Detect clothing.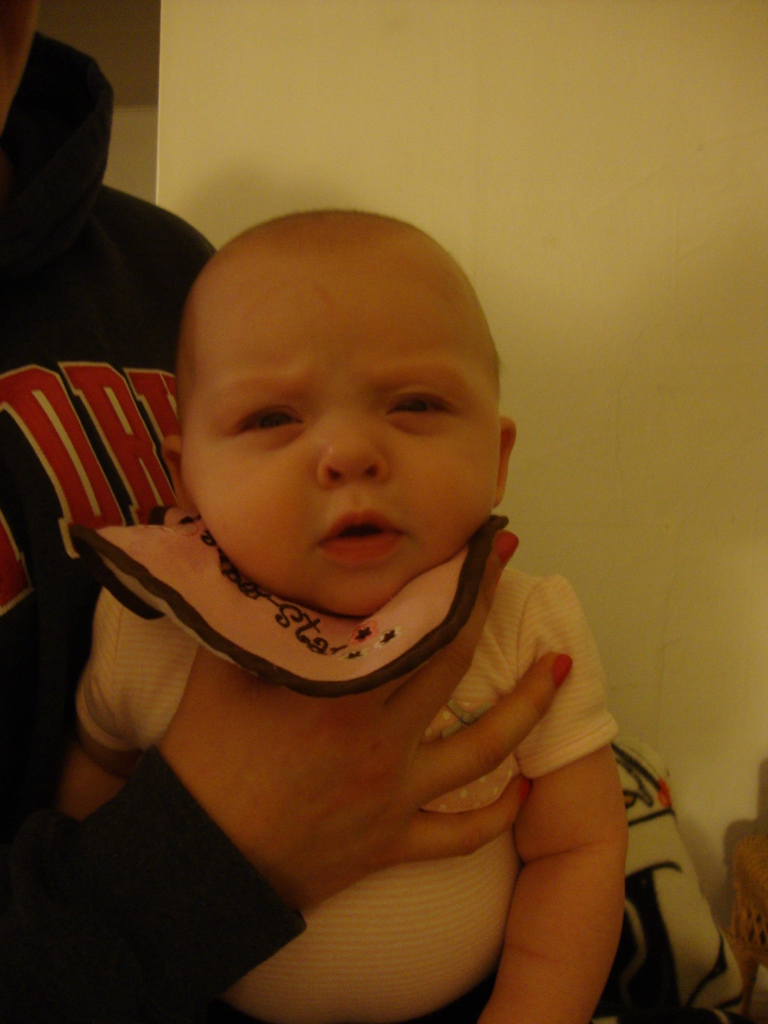
Detected at (0,39,744,1023).
